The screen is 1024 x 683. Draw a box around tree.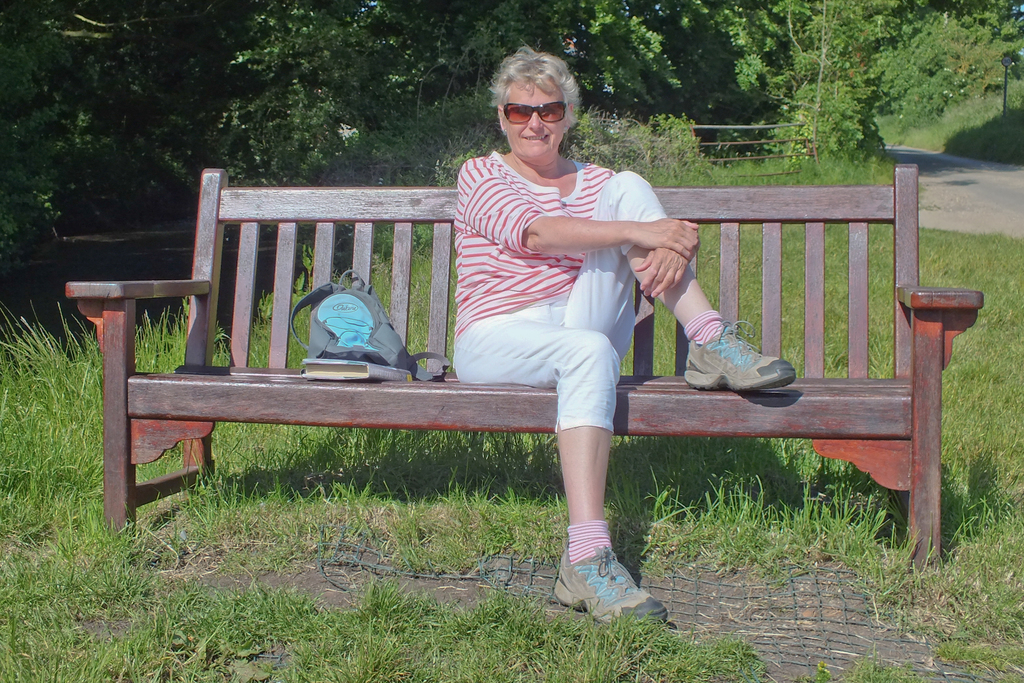
box(764, 60, 877, 181).
